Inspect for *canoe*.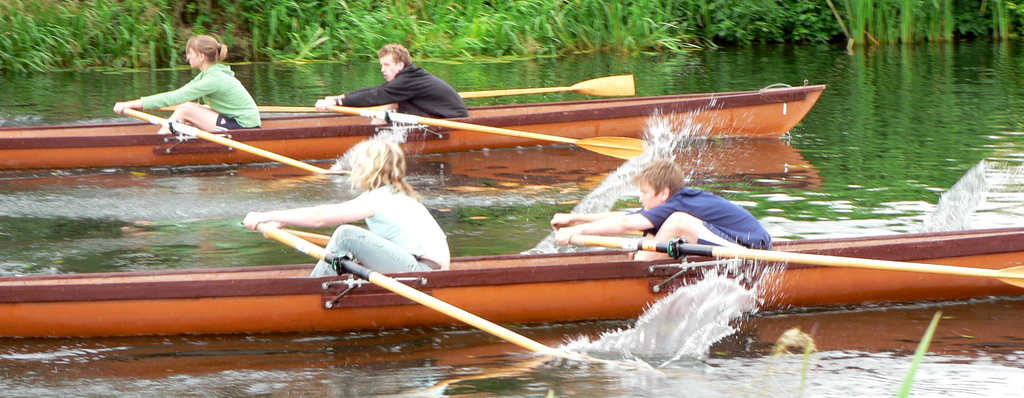
Inspection: bbox=[0, 228, 1023, 304].
